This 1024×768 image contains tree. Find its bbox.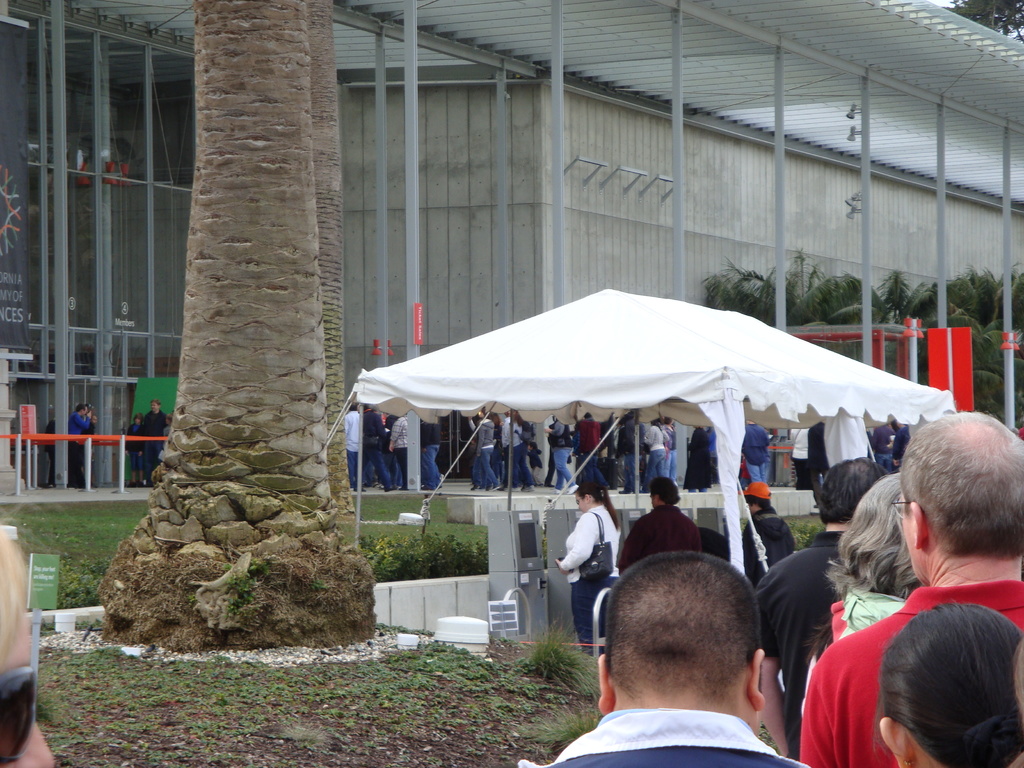
[300, 0, 350, 518].
